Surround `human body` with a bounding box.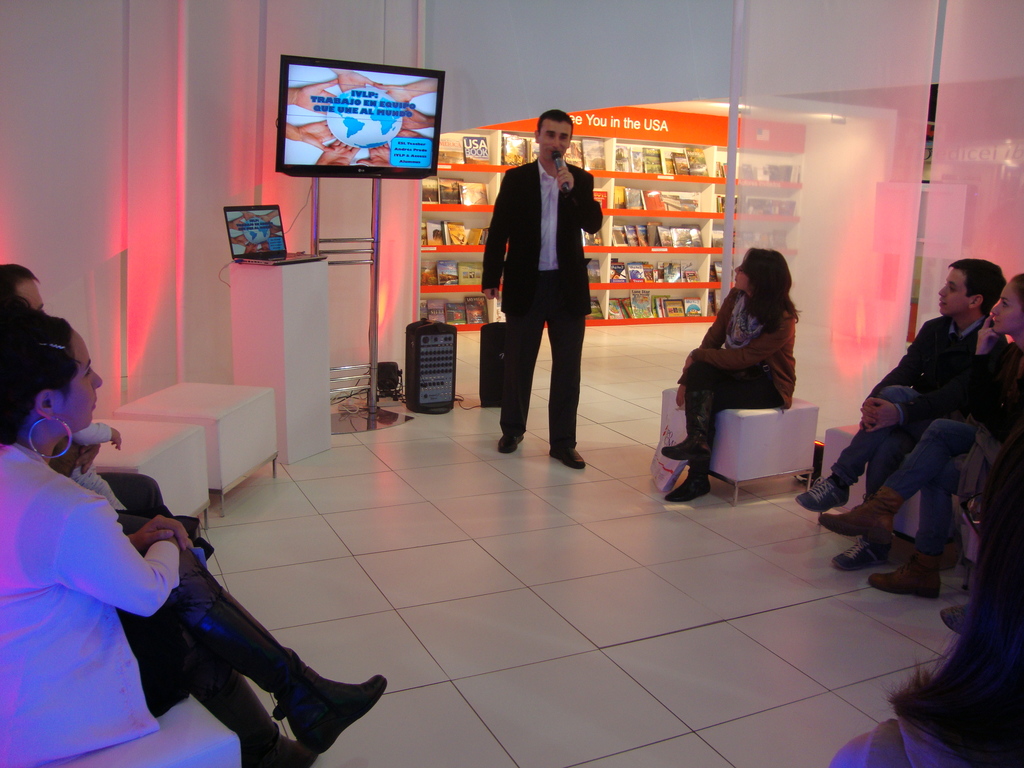
<bbox>480, 111, 604, 470</bbox>.
